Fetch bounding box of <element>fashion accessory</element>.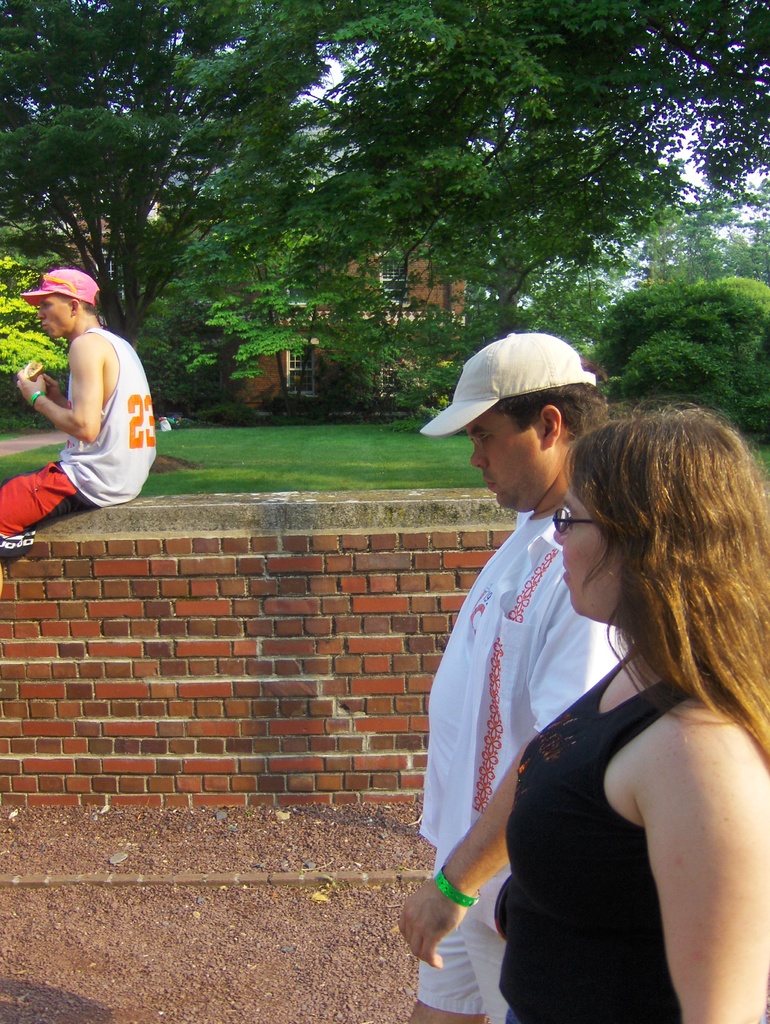
Bbox: rect(430, 870, 481, 908).
